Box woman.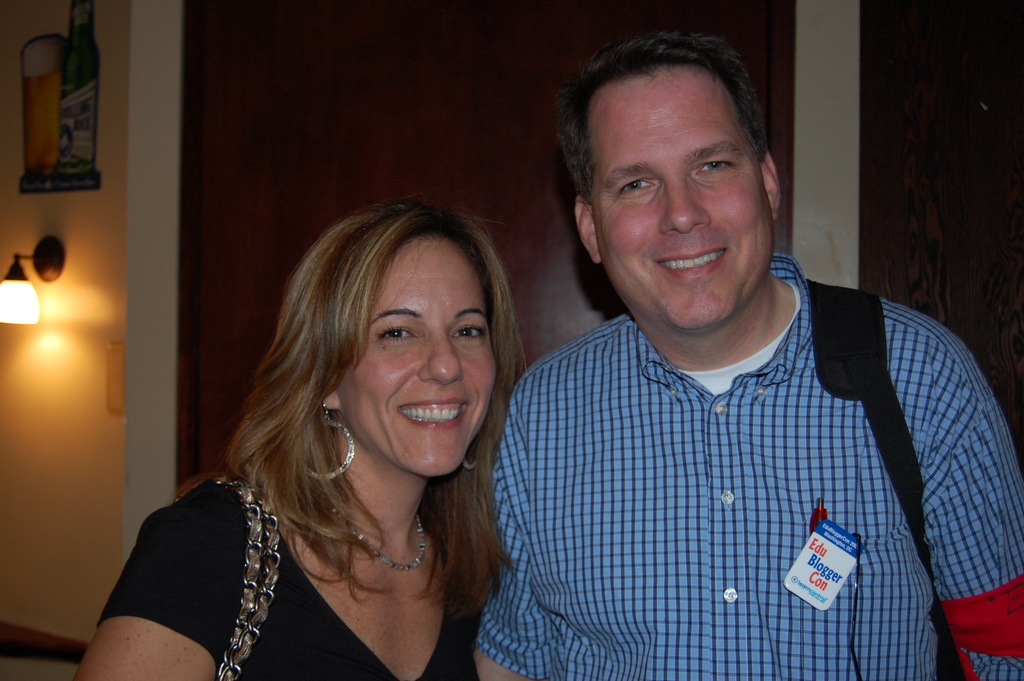
115,188,570,680.
